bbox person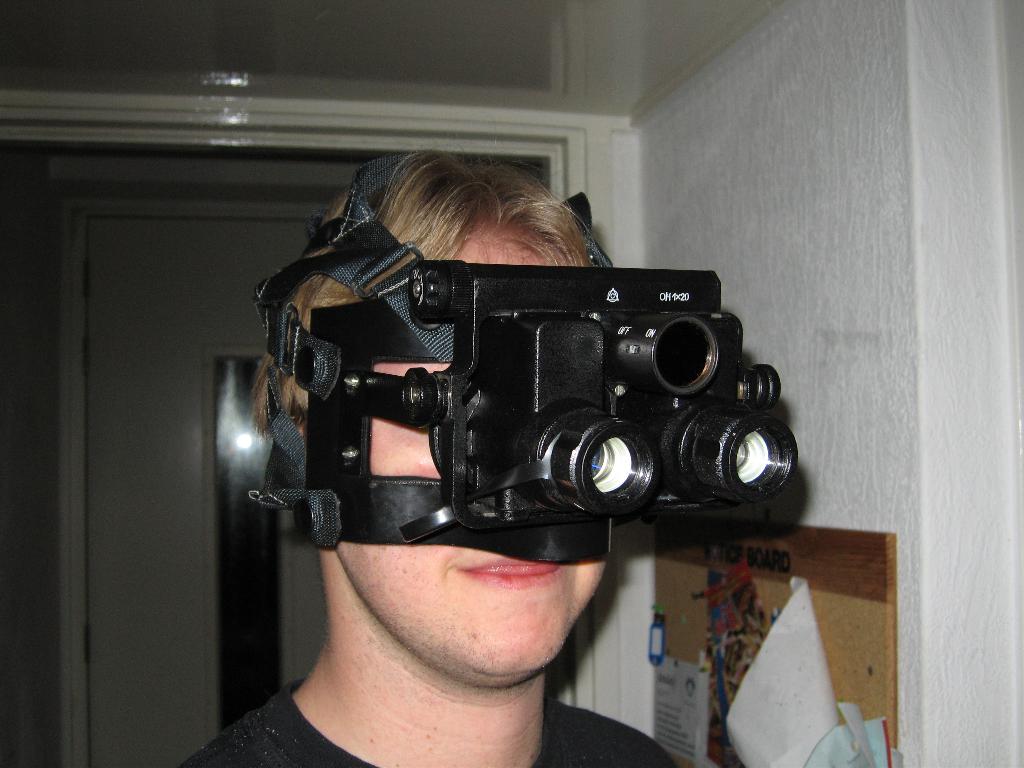
266:154:730:631
